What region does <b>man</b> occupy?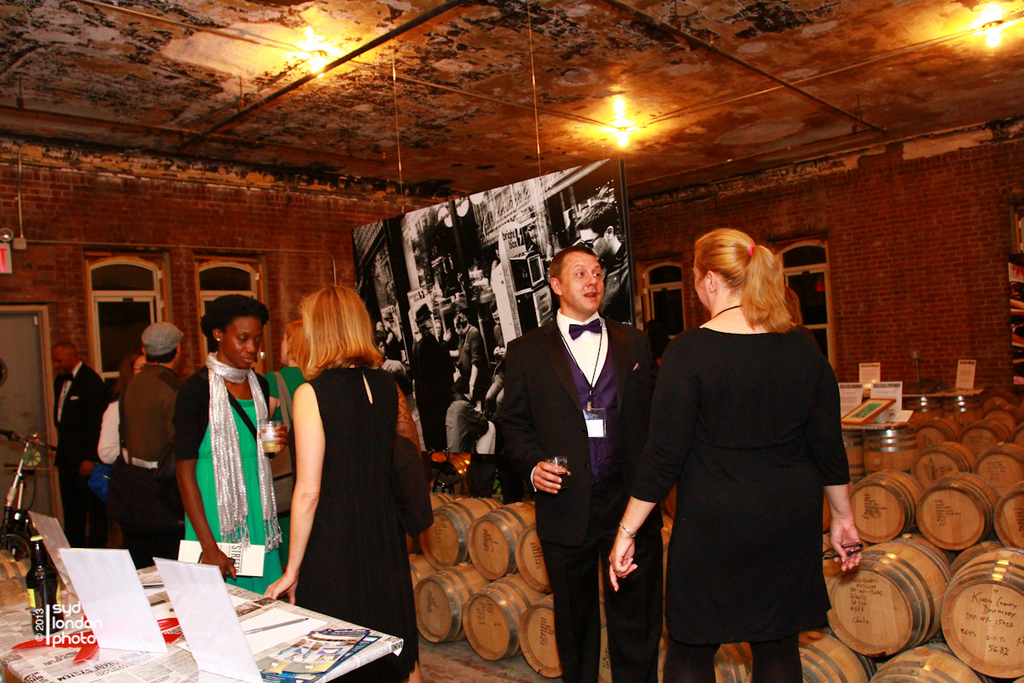
detection(497, 228, 658, 663).
